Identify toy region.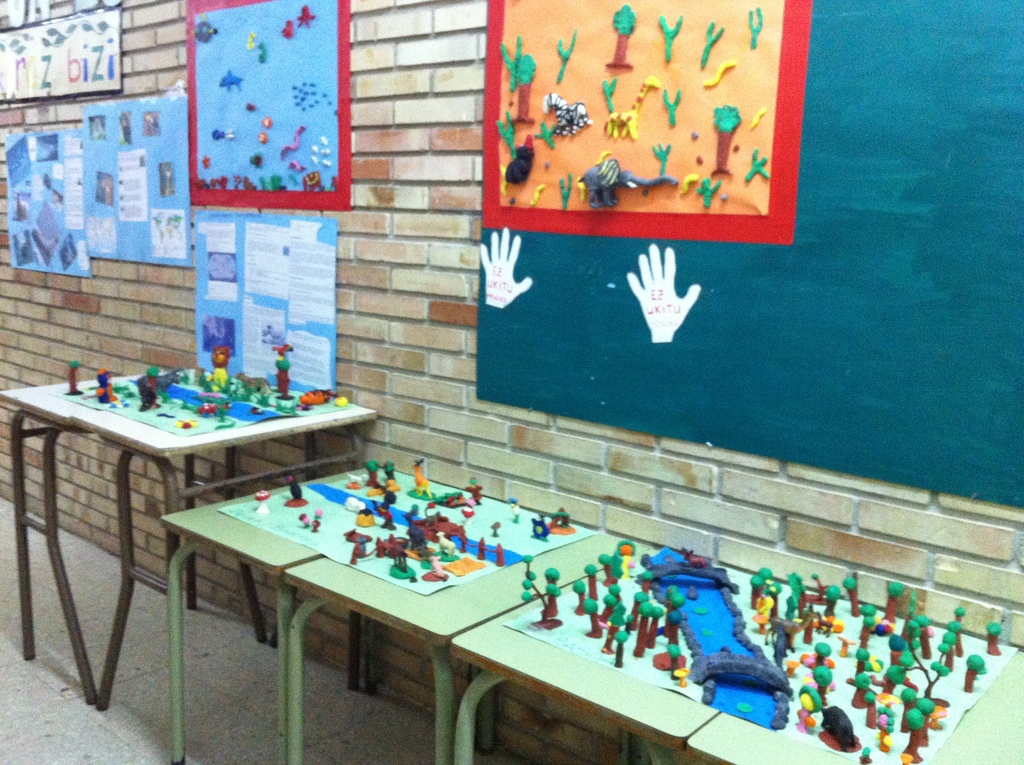
Region: (x1=241, y1=177, x2=259, y2=191).
